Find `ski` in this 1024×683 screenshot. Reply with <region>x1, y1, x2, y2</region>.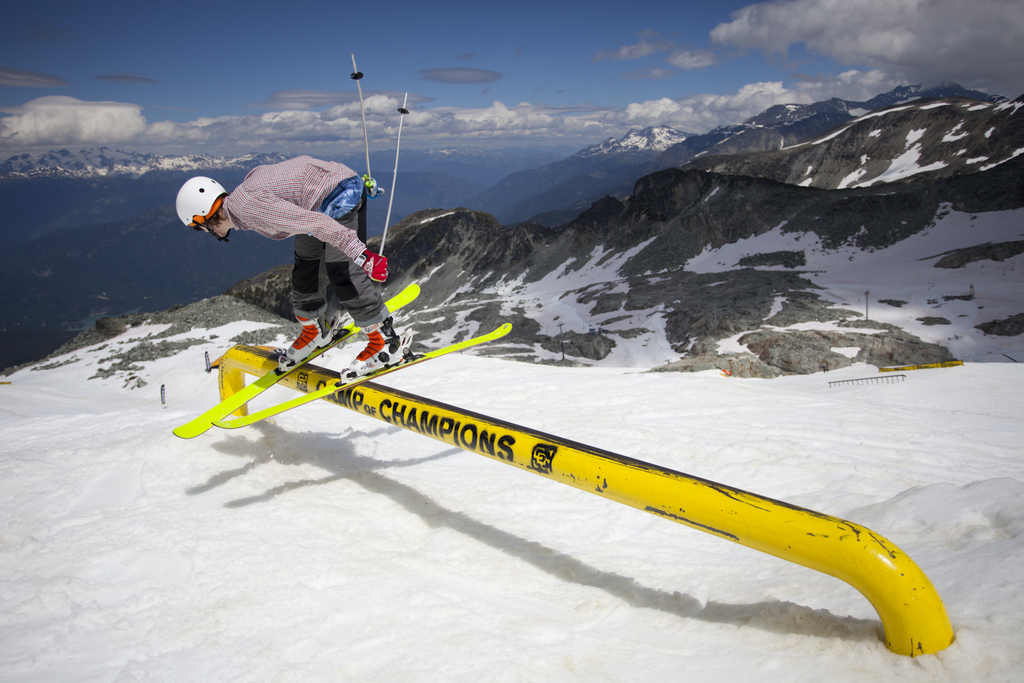
<region>170, 278, 425, 436</region>.
